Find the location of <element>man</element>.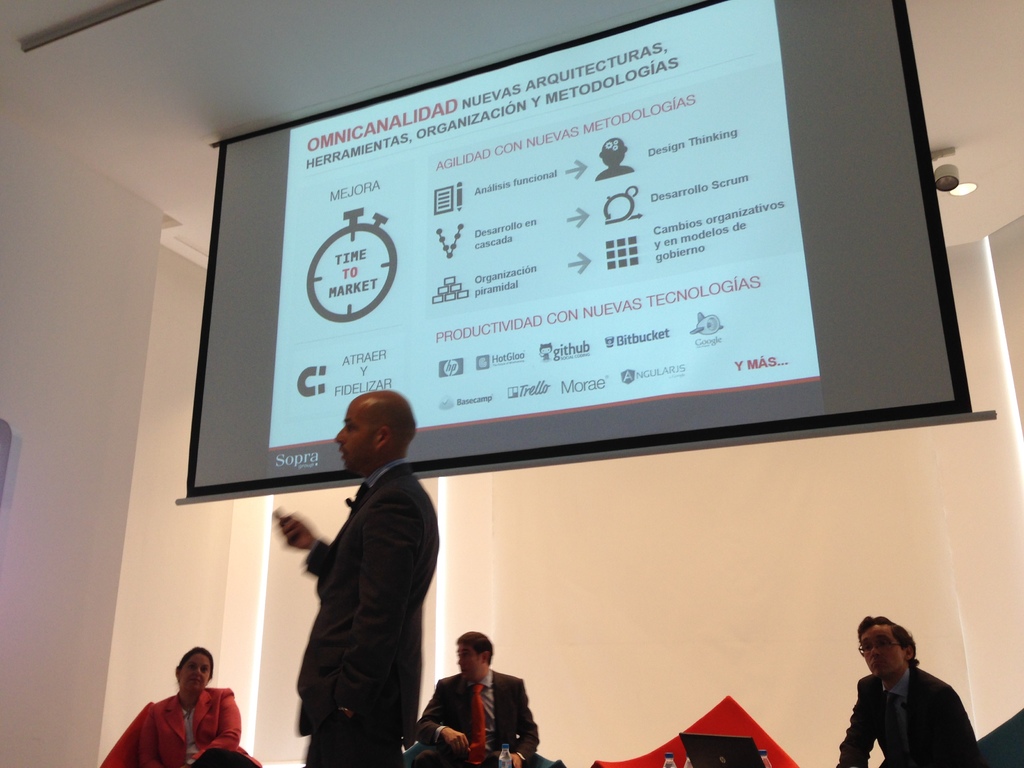
Location: bbox=[281, 387, 438, 767].
